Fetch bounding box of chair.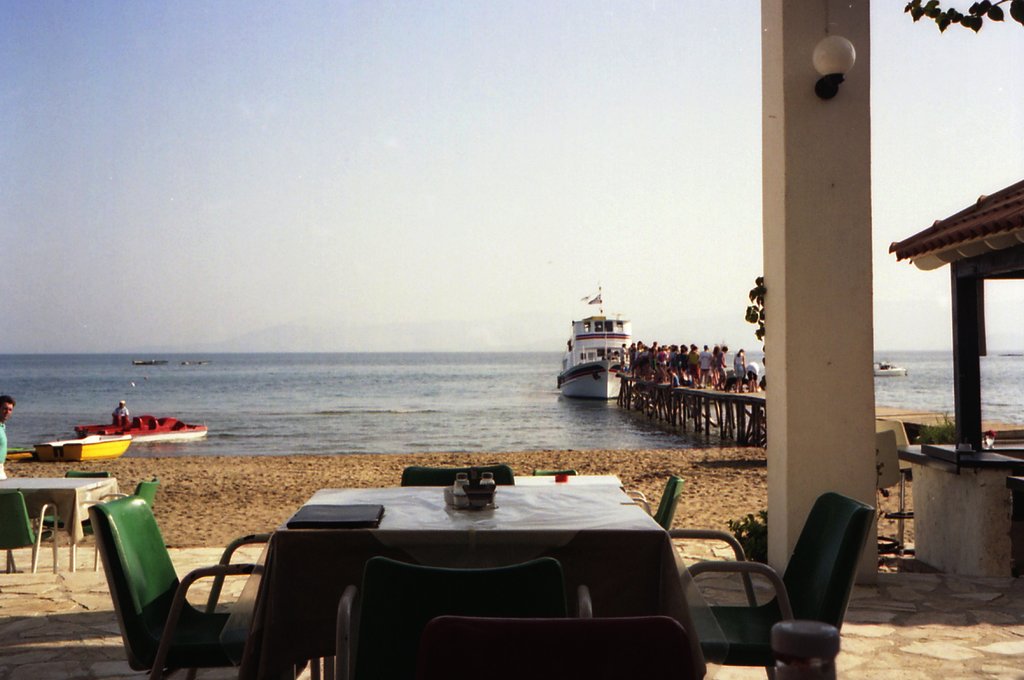
Bbox: [329, 558, 594, 679].
